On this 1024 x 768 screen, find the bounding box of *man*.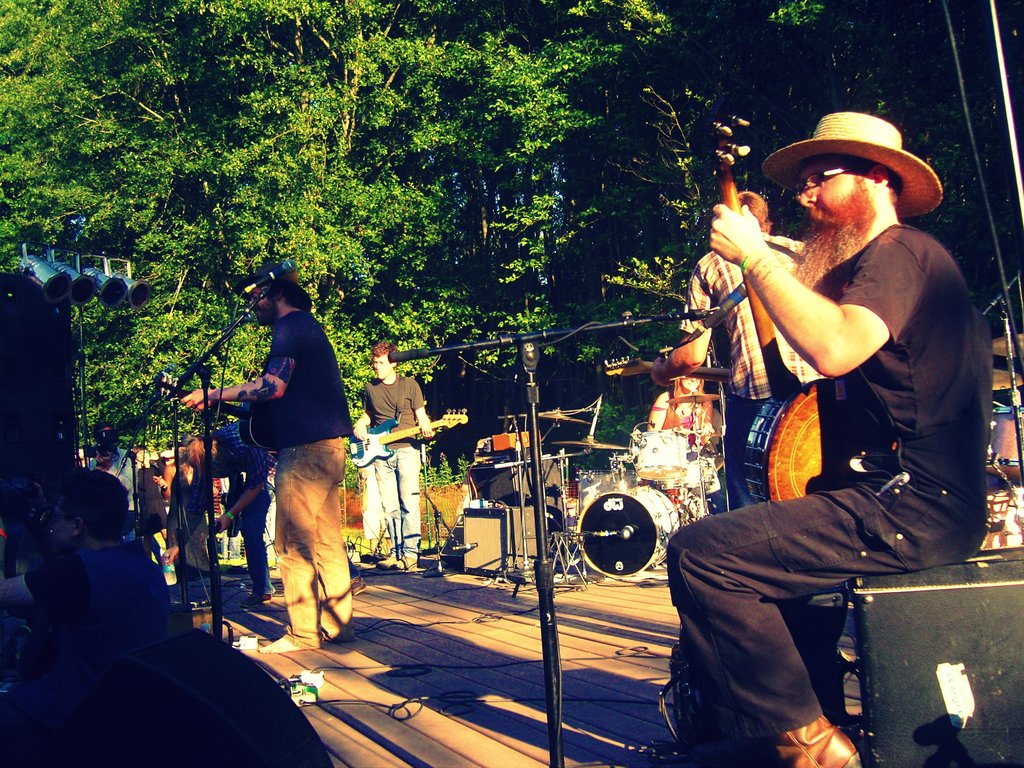
Bounding box: 85:421:144:550.
